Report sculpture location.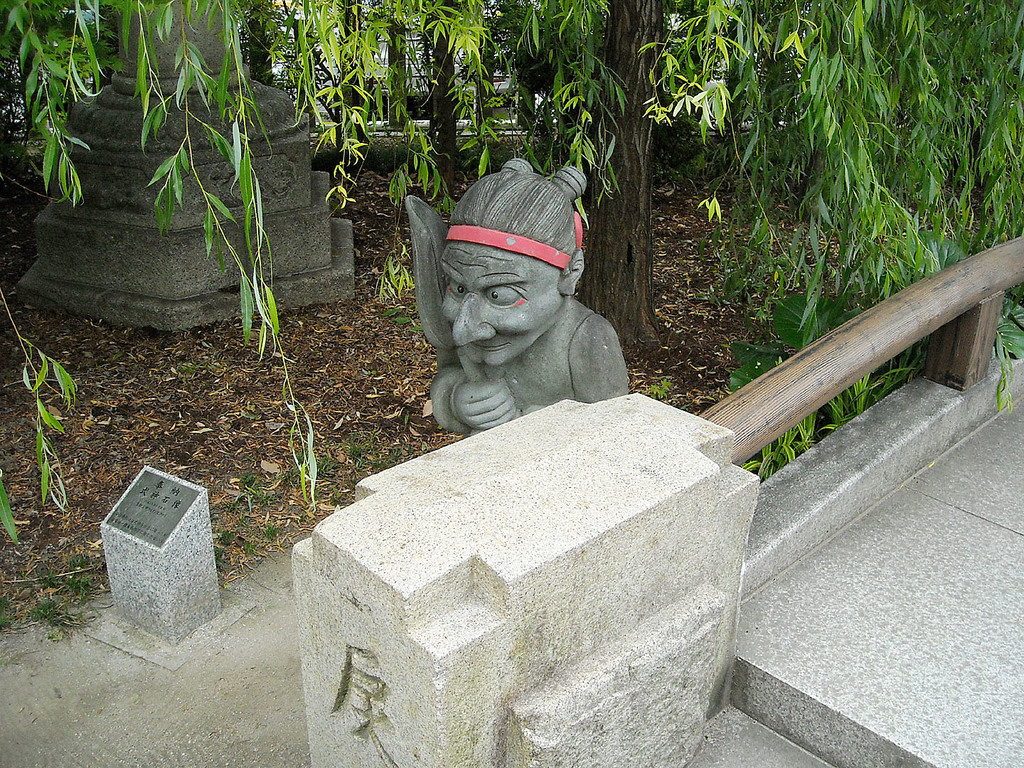
Report: crop(393, 149, 664, 442).
